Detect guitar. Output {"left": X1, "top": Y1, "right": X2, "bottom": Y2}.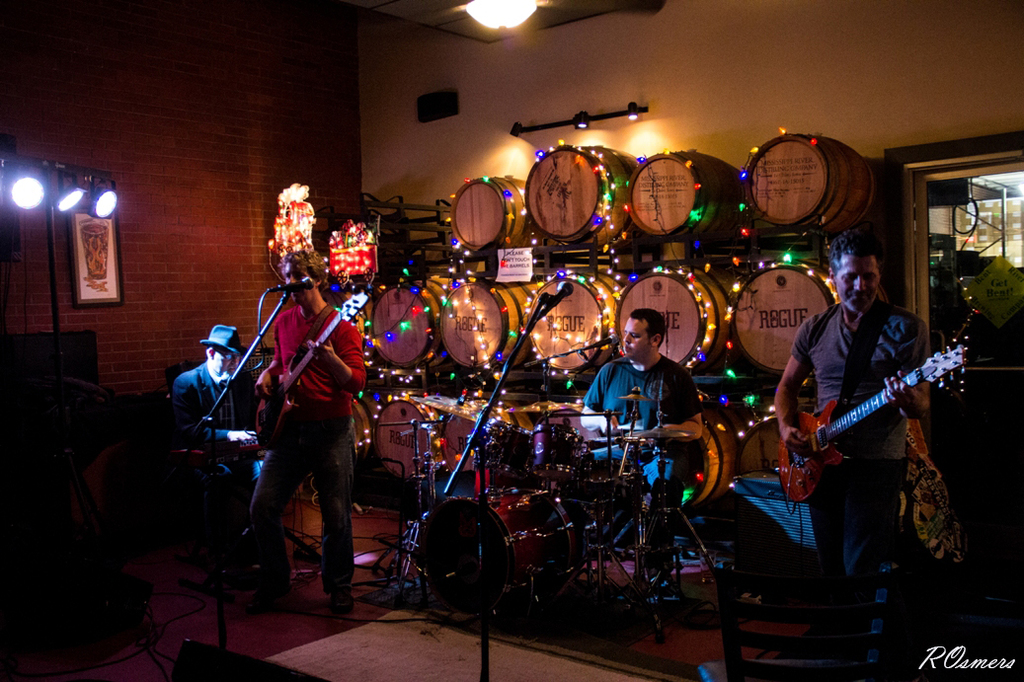
{"left": 250, "top": 290, "right": 352, "bottom": 457}.
